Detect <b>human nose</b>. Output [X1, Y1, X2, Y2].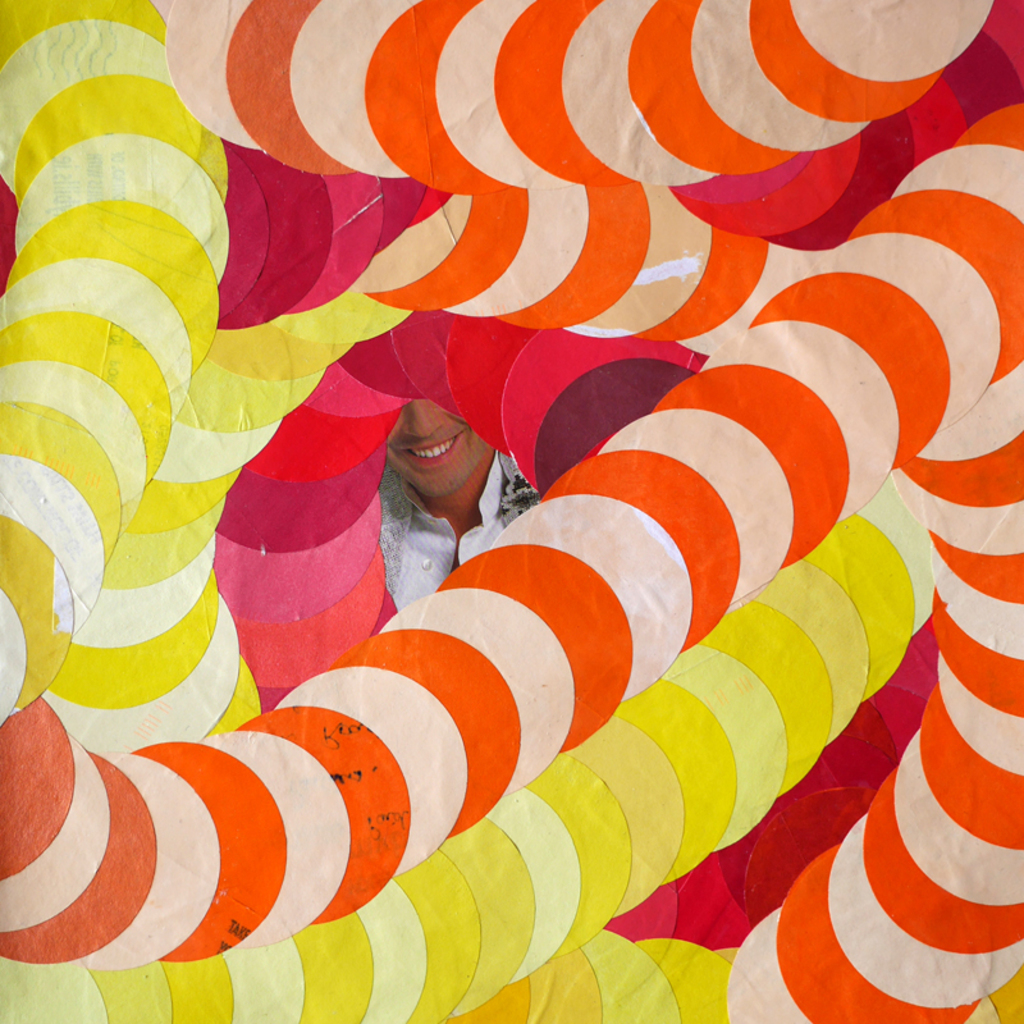
[402, 397, 448, 434].
